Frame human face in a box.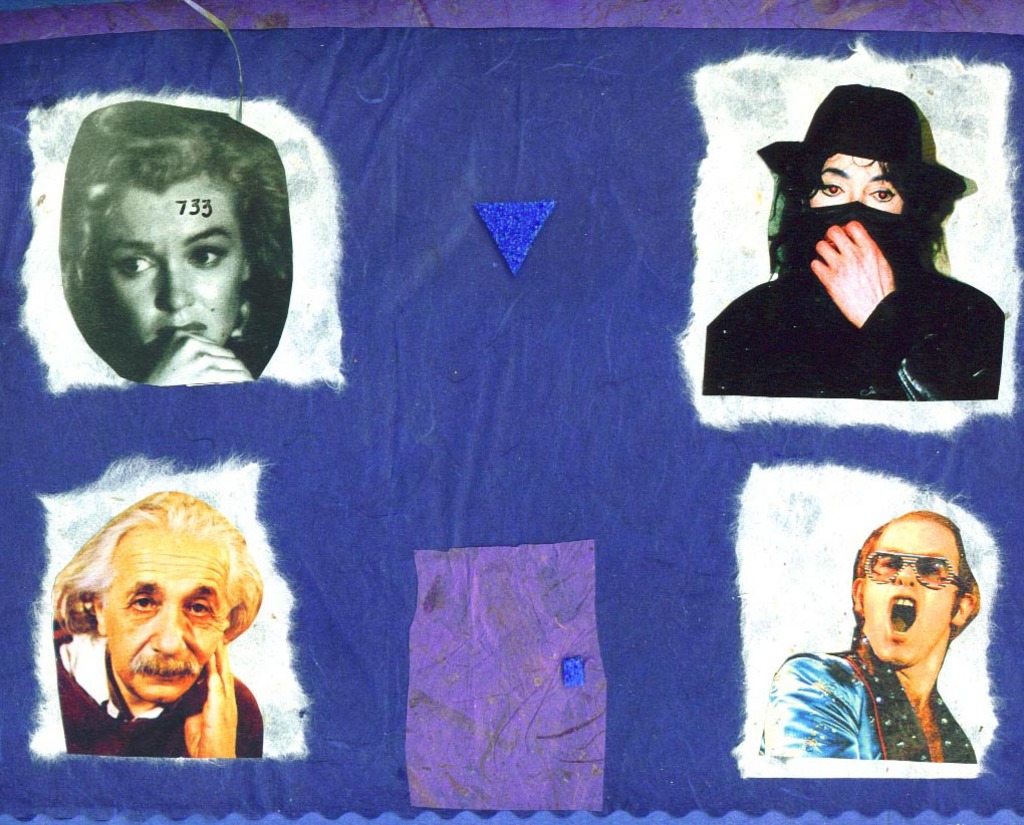
locate(811, 156, 904, 211).
